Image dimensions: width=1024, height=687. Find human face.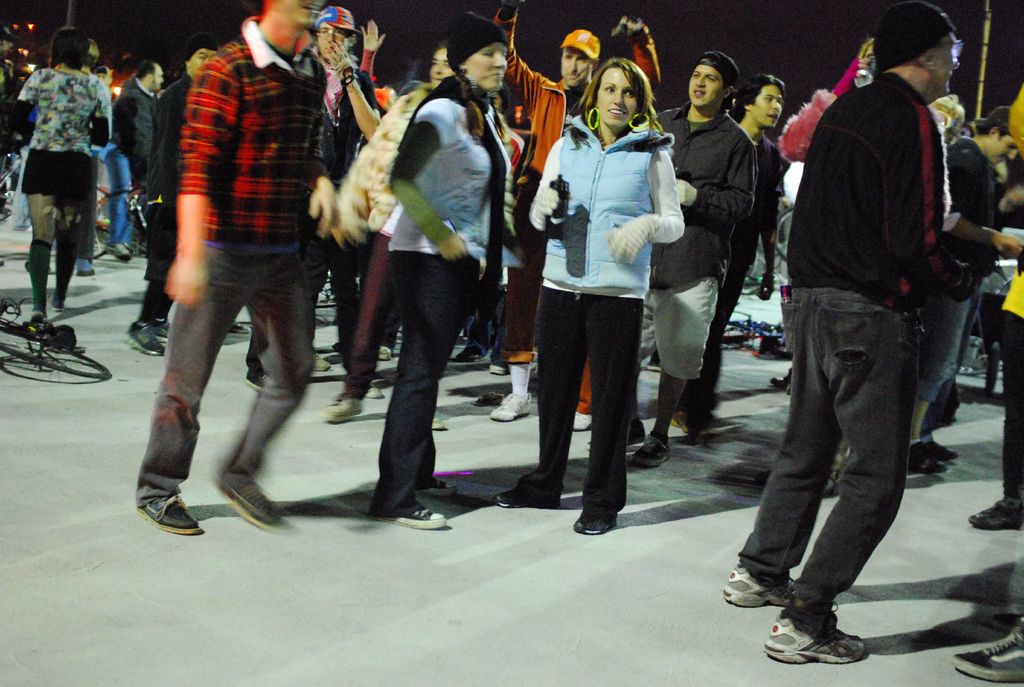
689:66:726:107.
